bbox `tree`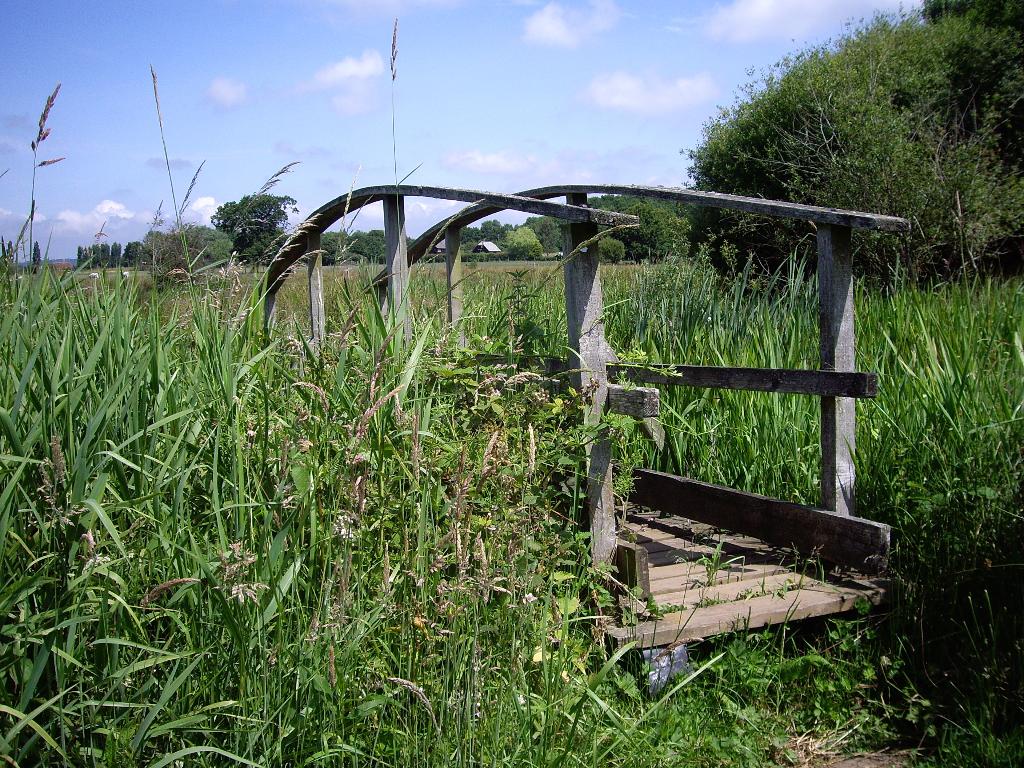
208,194,302,272
